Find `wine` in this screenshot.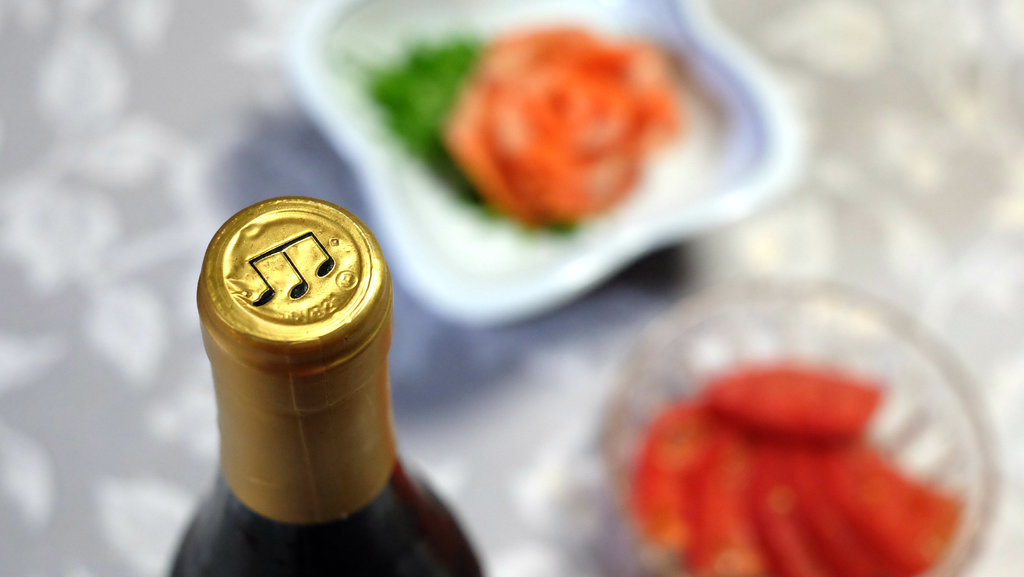
The bounding box for `wine` is left=153, top=120, right=470, bottom=530.
